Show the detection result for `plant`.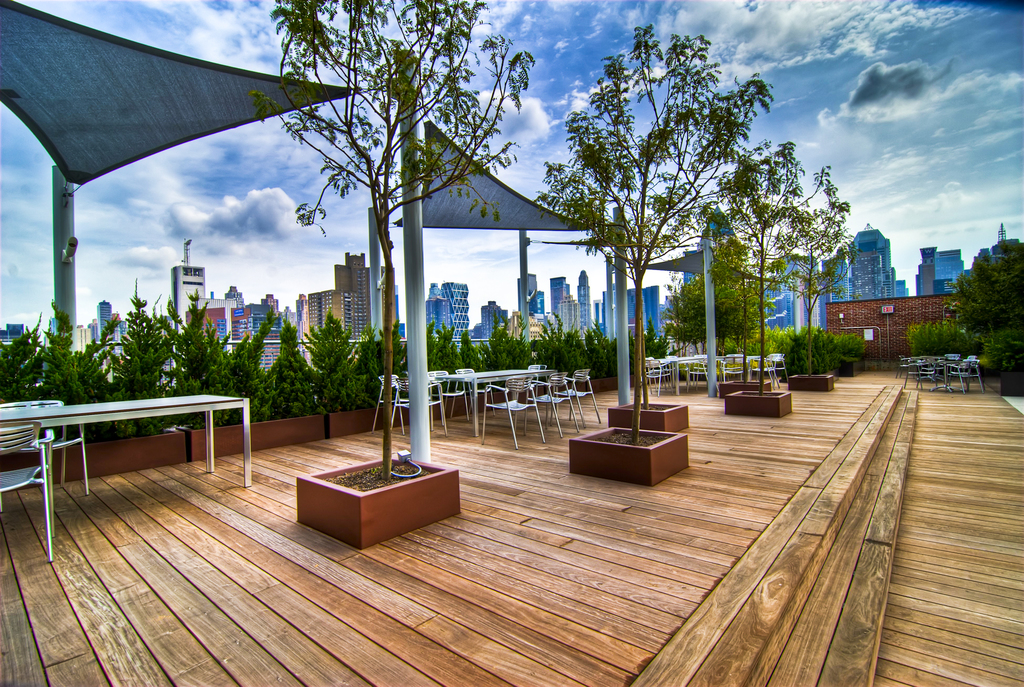
pyautogui.locateOnScreen(429, 298, 467, 390).
